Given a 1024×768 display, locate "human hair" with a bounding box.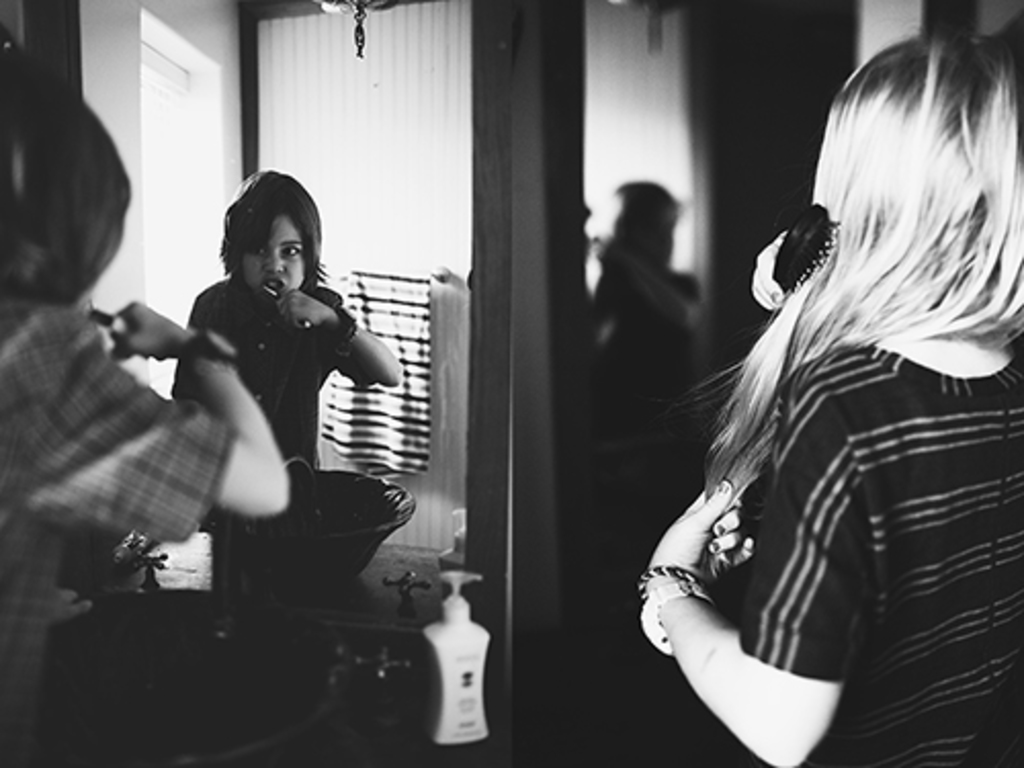
Located: 717, 61, 997, 555.
